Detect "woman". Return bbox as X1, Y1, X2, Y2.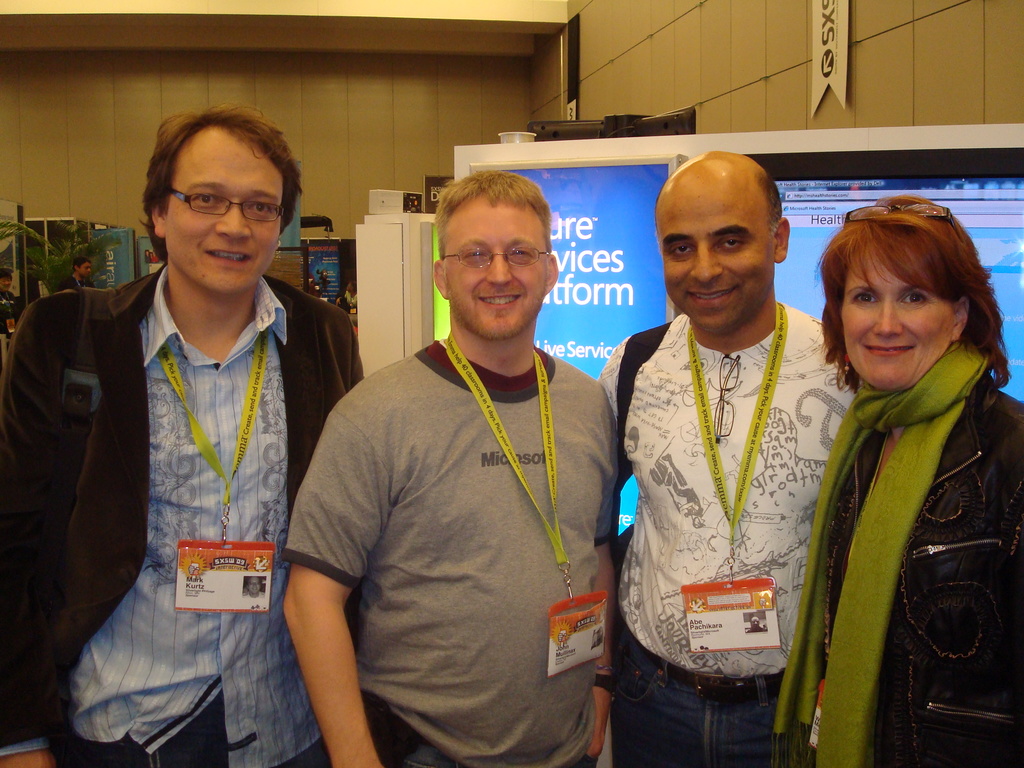
0, 268, 15, 369.
